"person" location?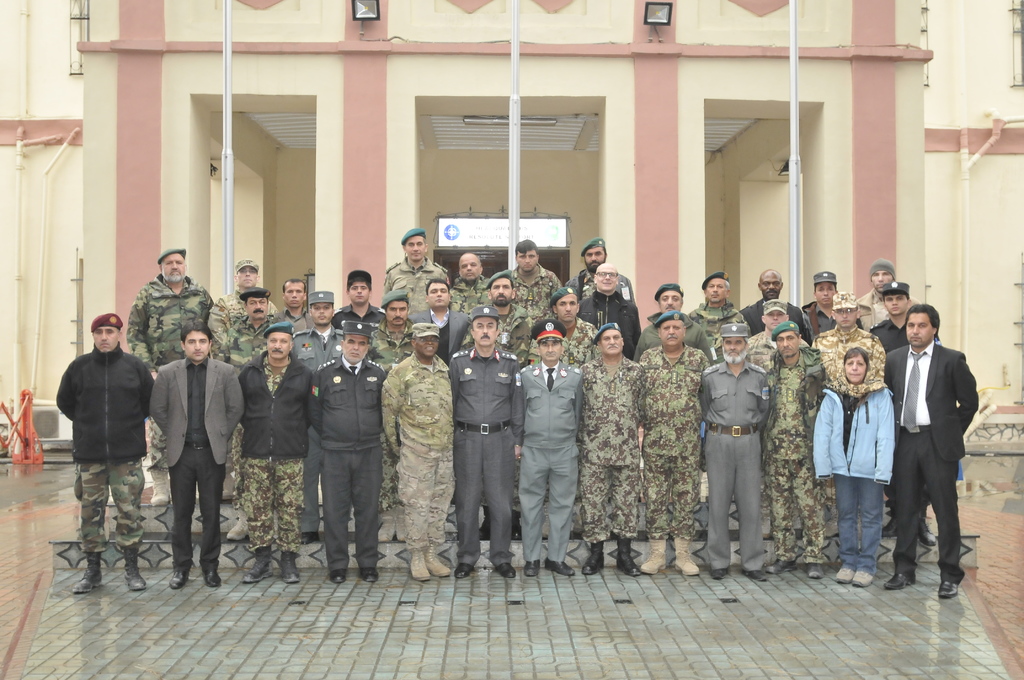
{"left": 54, "top": 314, "right": 154, "bottom": 590}
